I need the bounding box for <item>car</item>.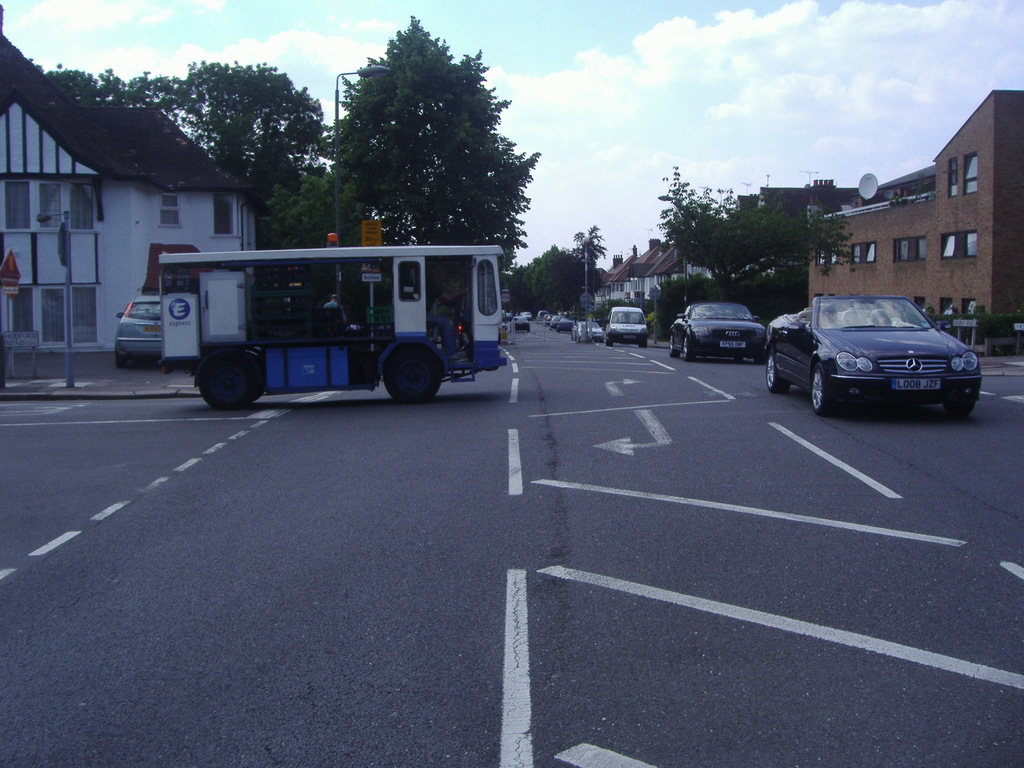
Here it is: [left=116, top=294, right=166, bottom=363].
